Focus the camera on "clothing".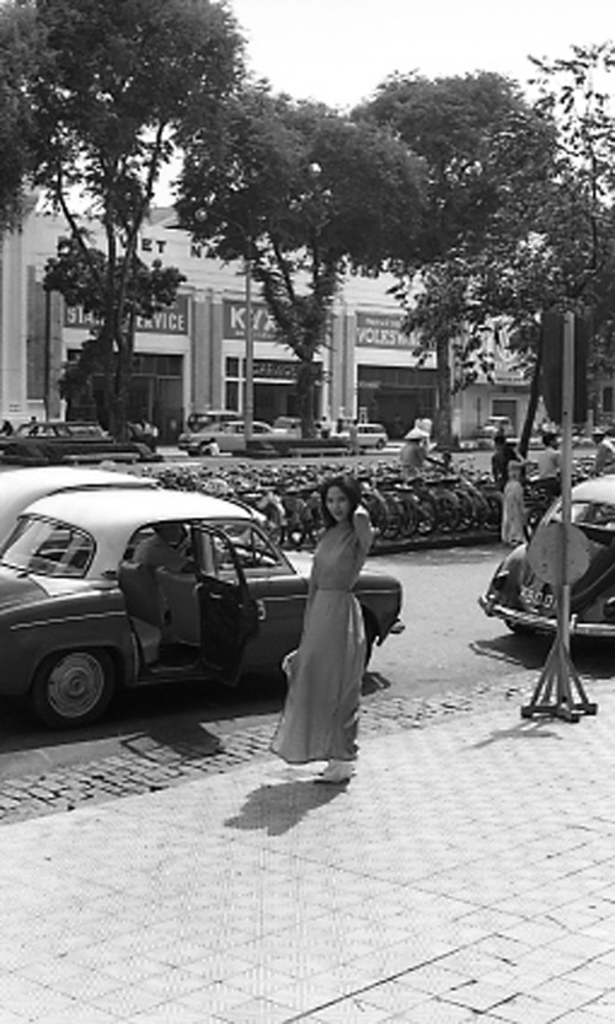
Focus region: [x1=134, y1=534, x2=187, y2=572].
